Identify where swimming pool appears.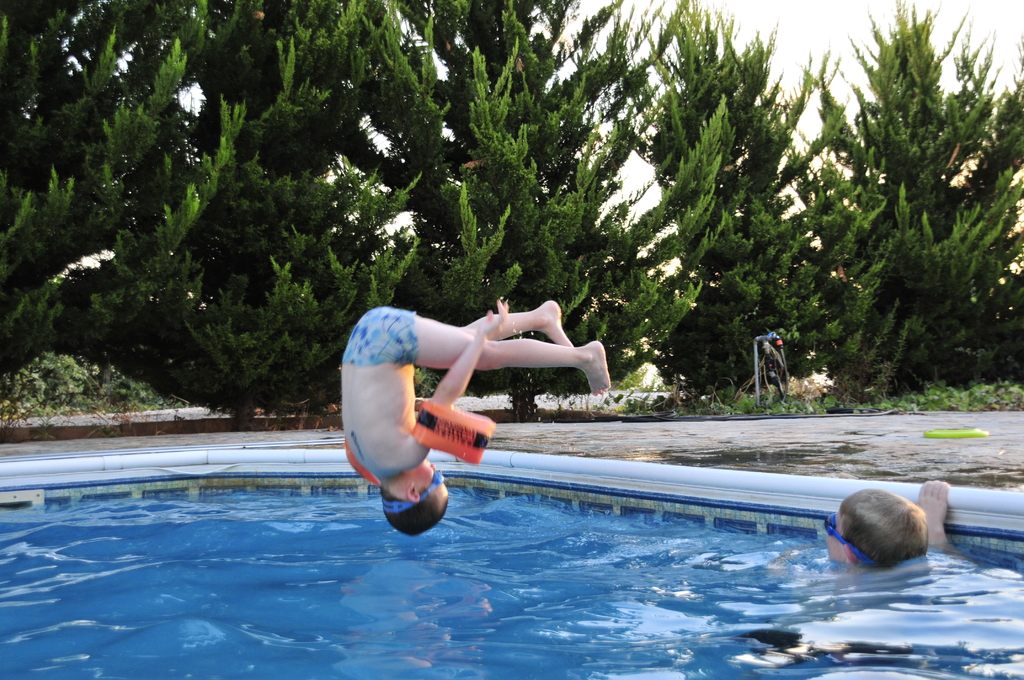
Appears at x1=15, y1=369, x2=977, y2=657.
